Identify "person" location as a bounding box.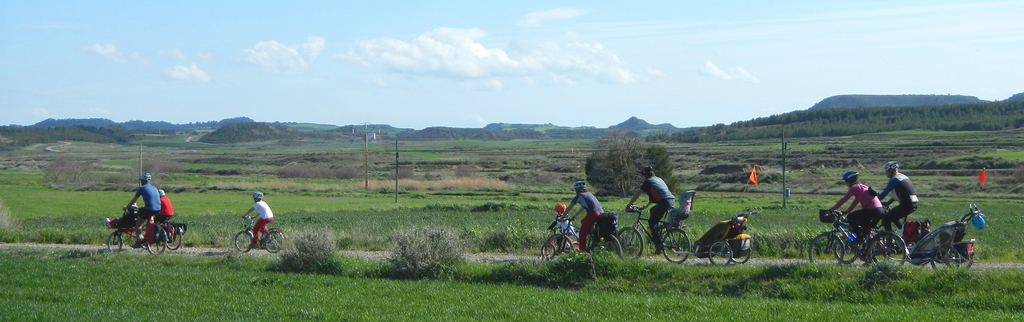
[left=880, top=157, right=920, bottom=236].
